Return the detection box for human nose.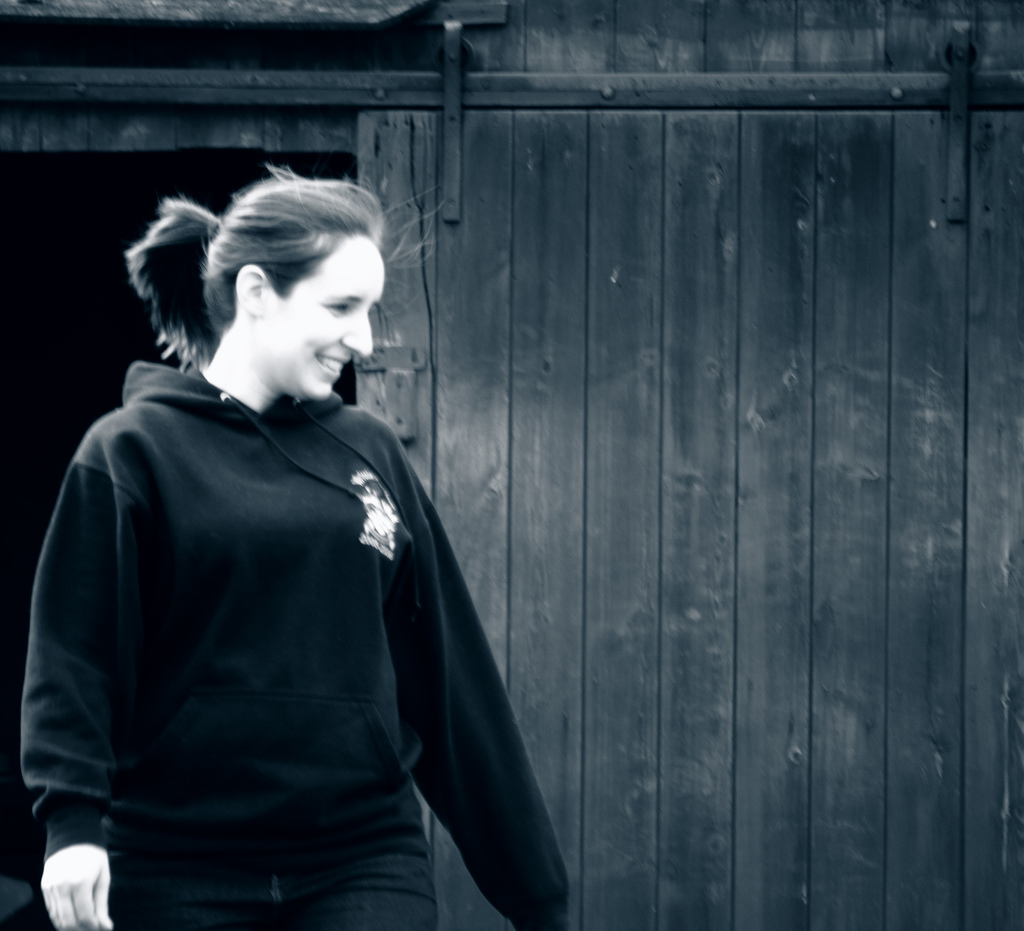
select_region(337, 310, 371, 357).
